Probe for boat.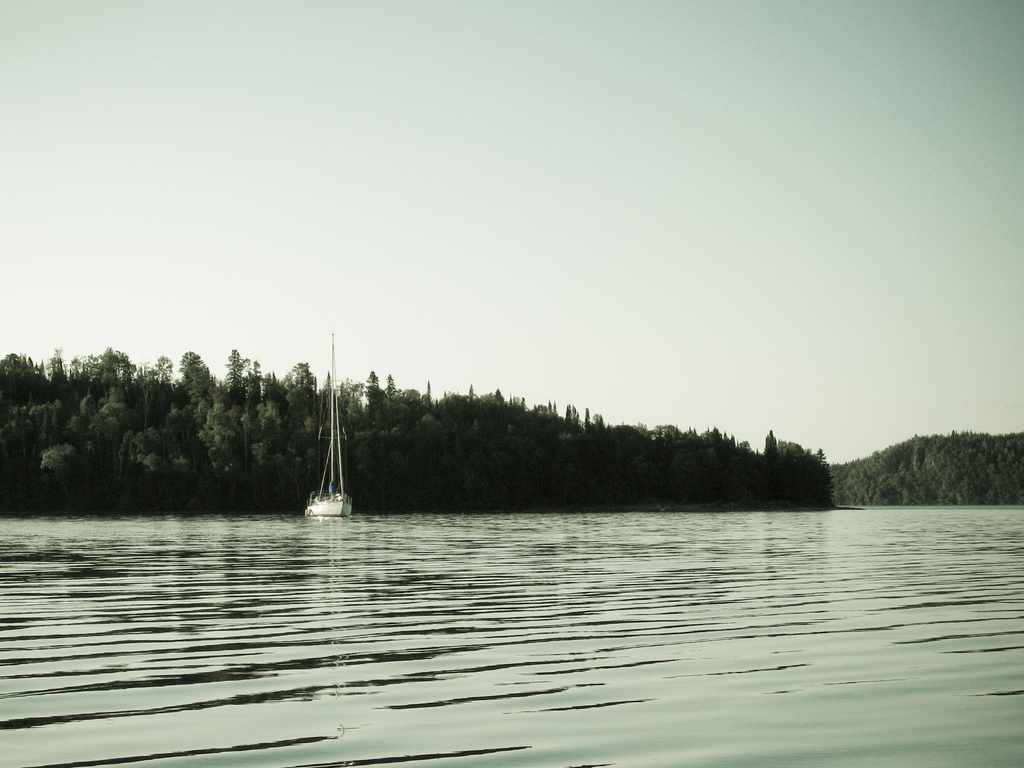
Probe result: (left=288, top=379, right=365, bottom=542).
